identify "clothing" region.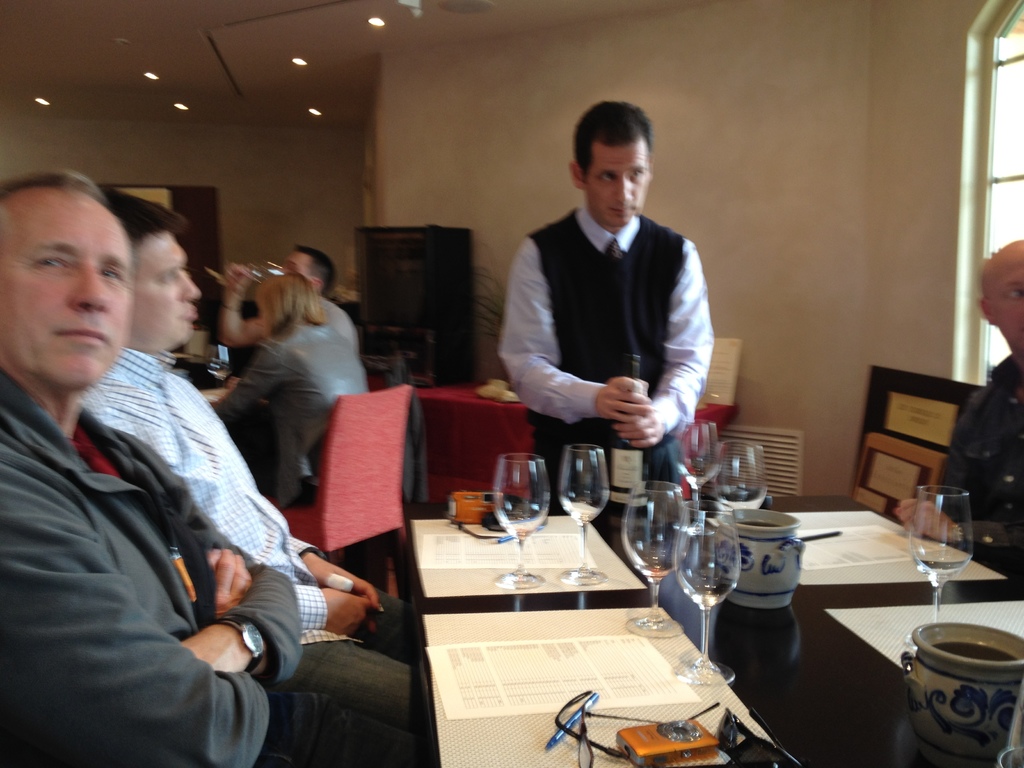
Region: x1=490, y1=159, x2=723, y2=517.
